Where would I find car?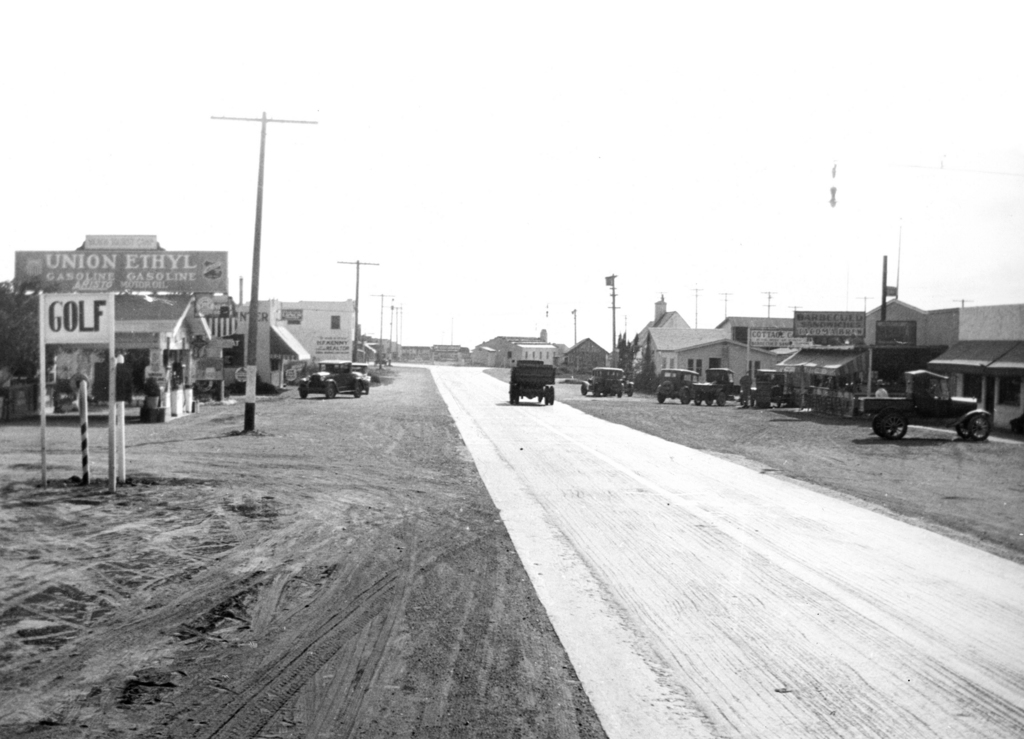
At <box>653,366,696,402</box>.
